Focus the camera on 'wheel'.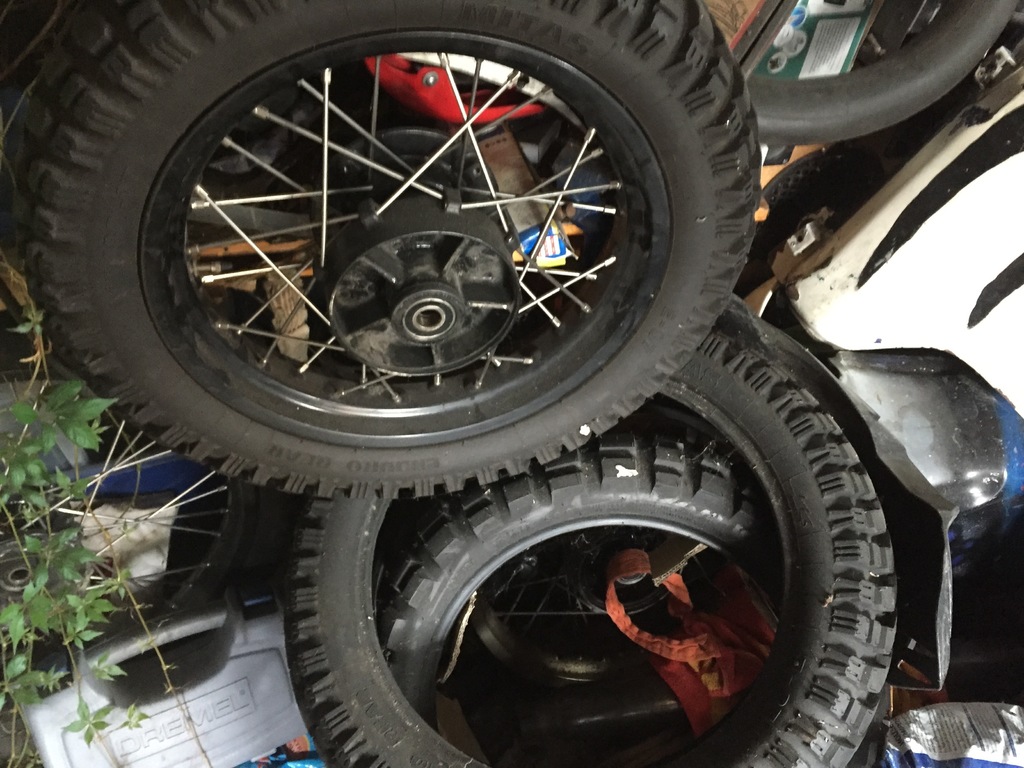
Focus region: {"left": 439, "top": 389, "right": 737, "bottom": 709}.
